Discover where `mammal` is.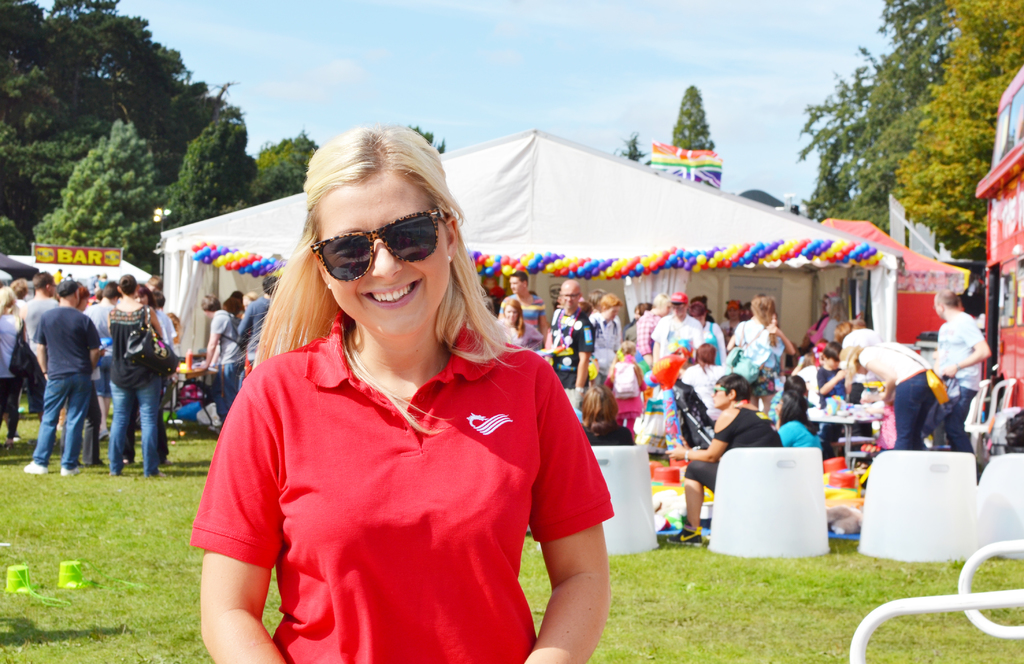
Discovered at (left=690, top=293, right=727, bottom=356).
